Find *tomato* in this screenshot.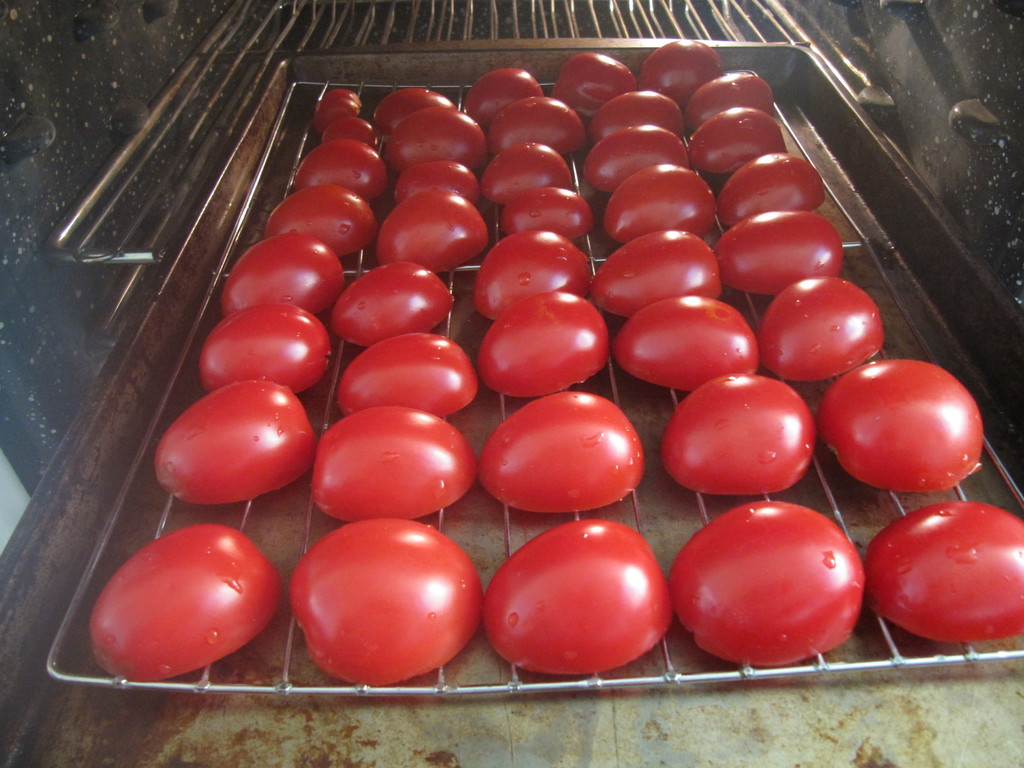
The bounding box for *tomato* is [591, 230, 723, 315].
